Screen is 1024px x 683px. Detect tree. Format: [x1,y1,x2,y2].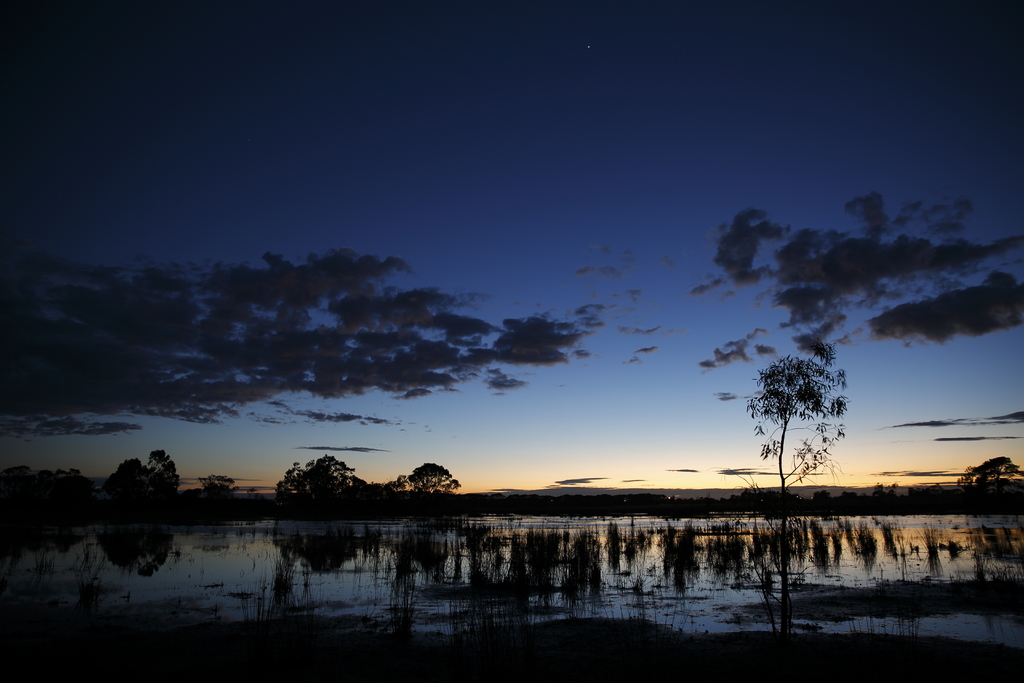
[273,456,378,525].
